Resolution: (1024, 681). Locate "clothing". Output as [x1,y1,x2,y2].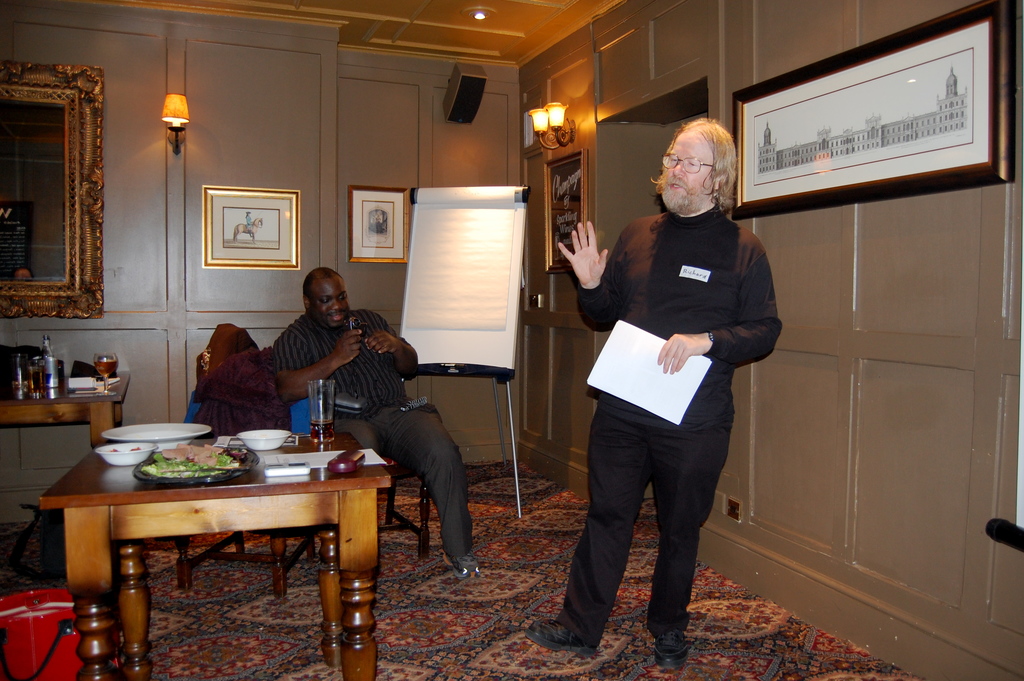
[275,309,477,557].
